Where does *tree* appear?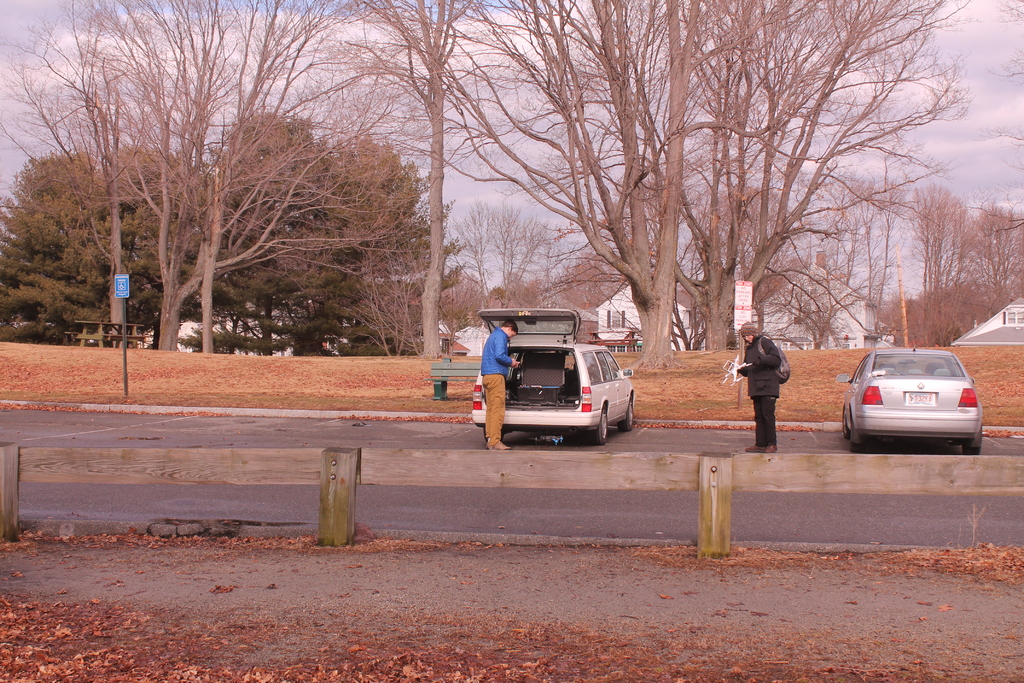
Appears at pyautogui.locateOnScreen(453, 196, 552, 319).
